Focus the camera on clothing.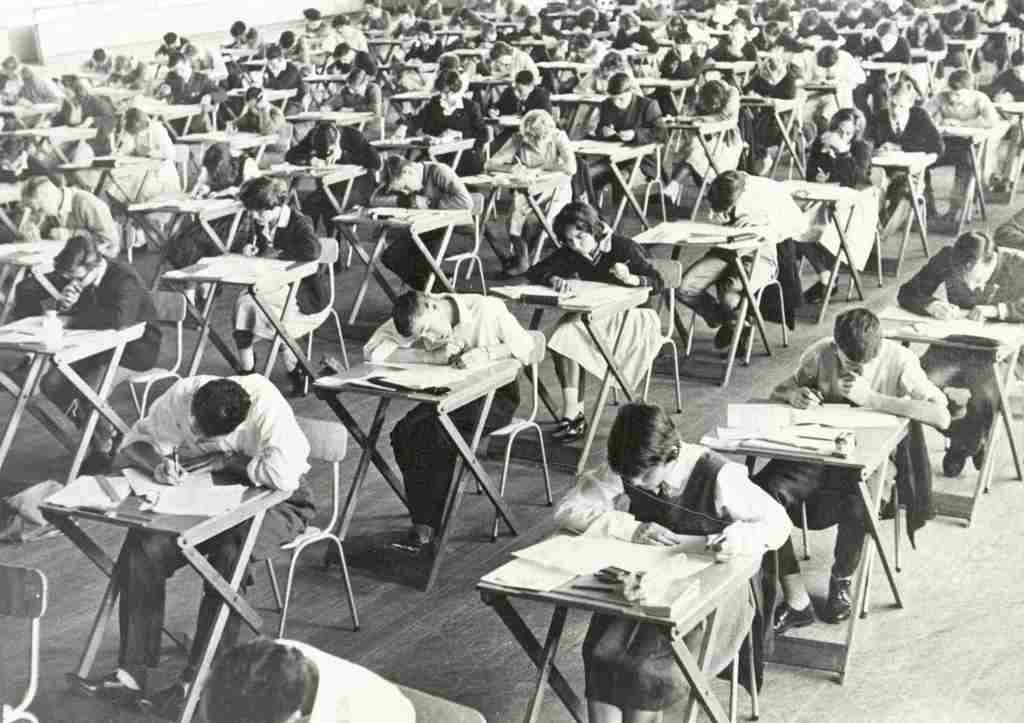
Focus region: 571/67/636/124.
